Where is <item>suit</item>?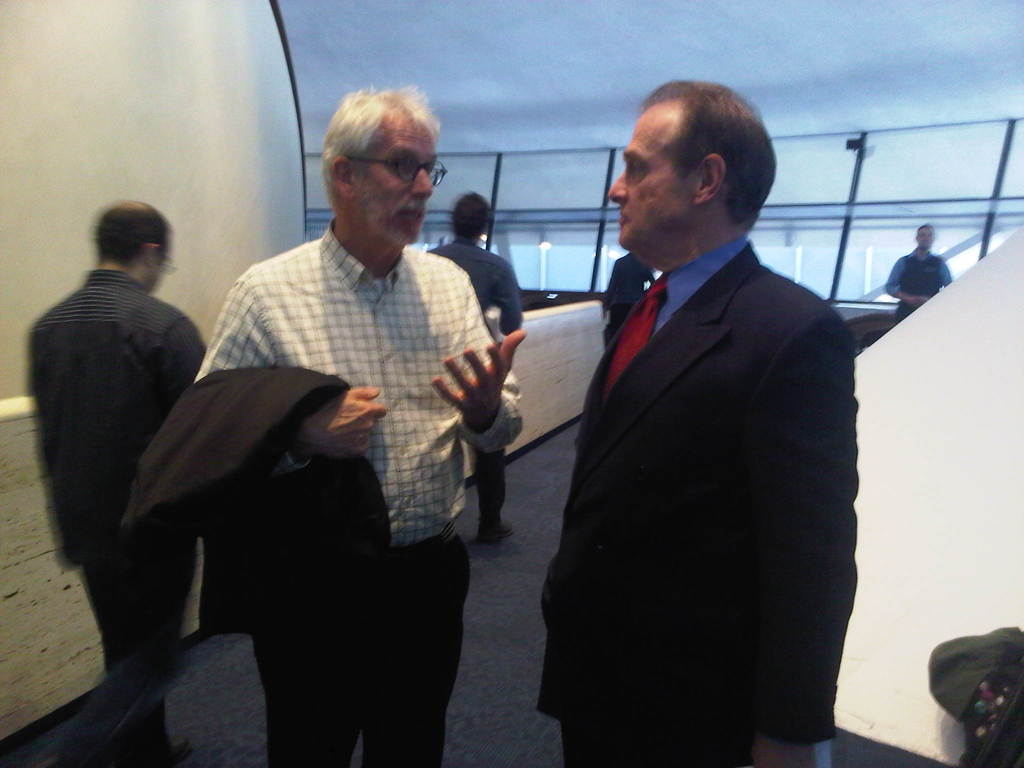
x1=552, y1=70, x2=865, y2=767.
